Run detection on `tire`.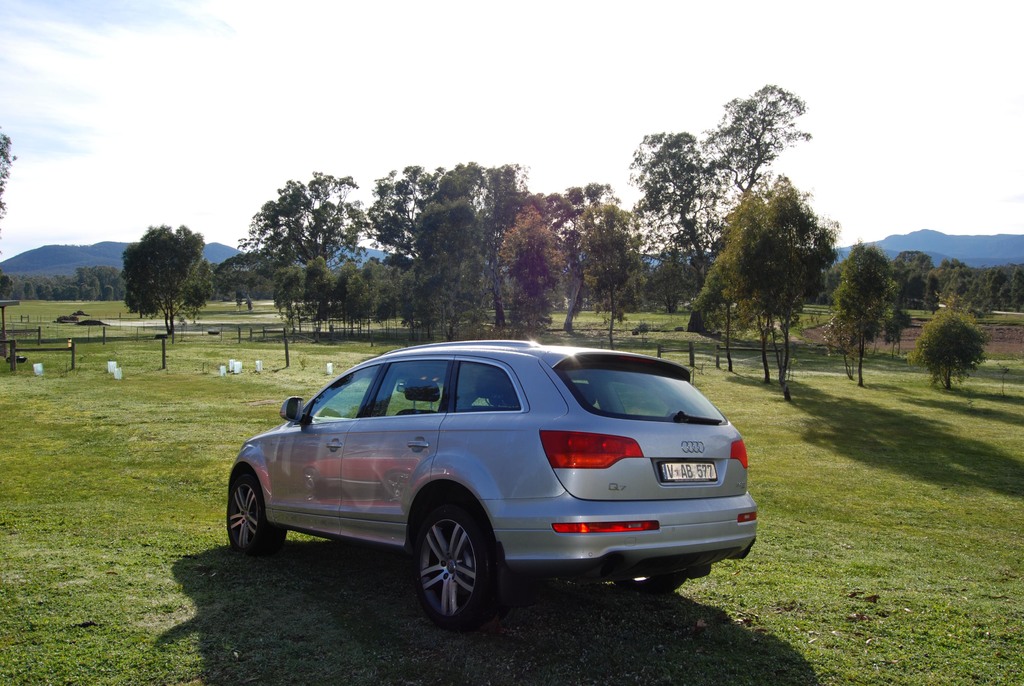
Result: crop(613, 580, 678, 589).
